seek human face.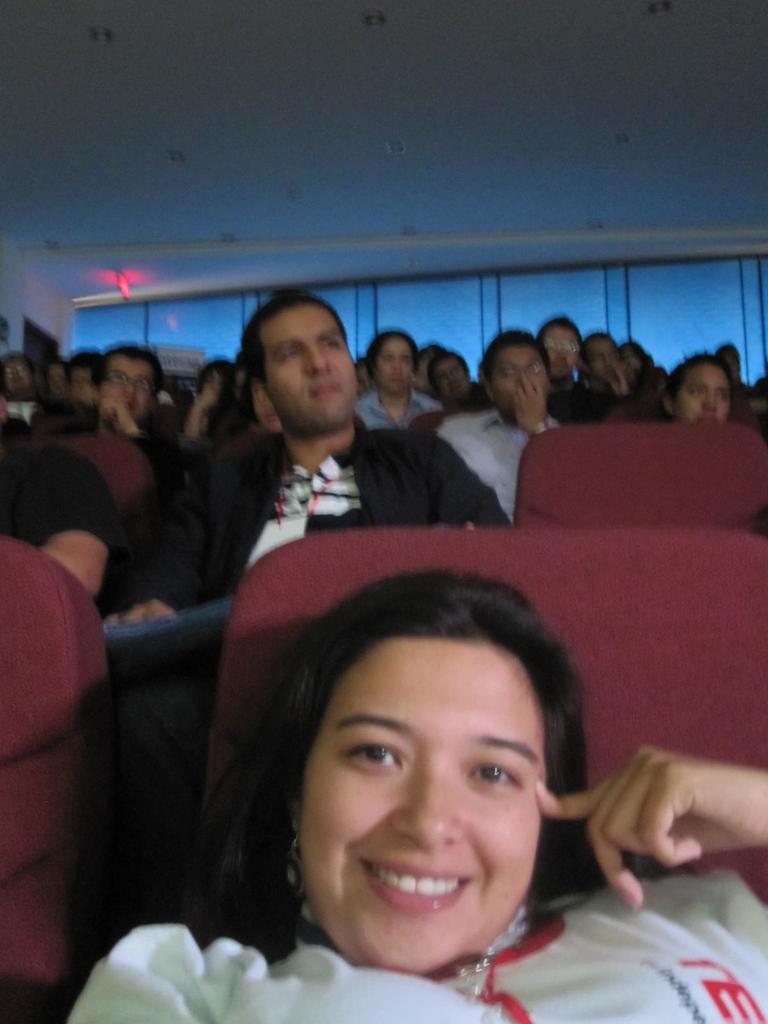
(675,364,731,420).
